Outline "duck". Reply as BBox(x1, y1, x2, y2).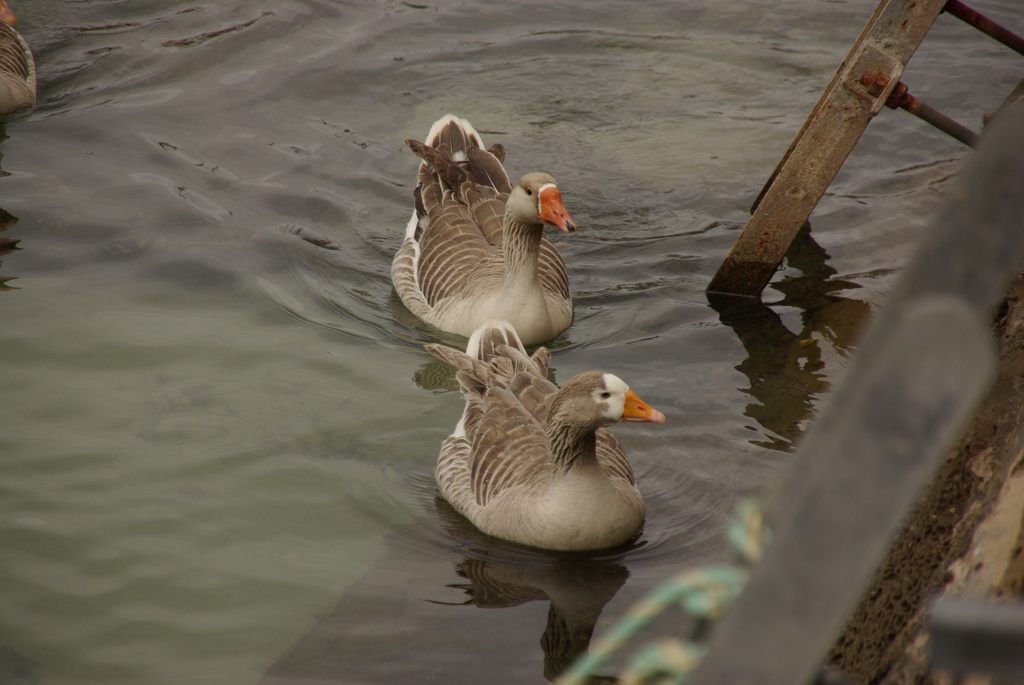
BBox(1, 0, 47, 120).
